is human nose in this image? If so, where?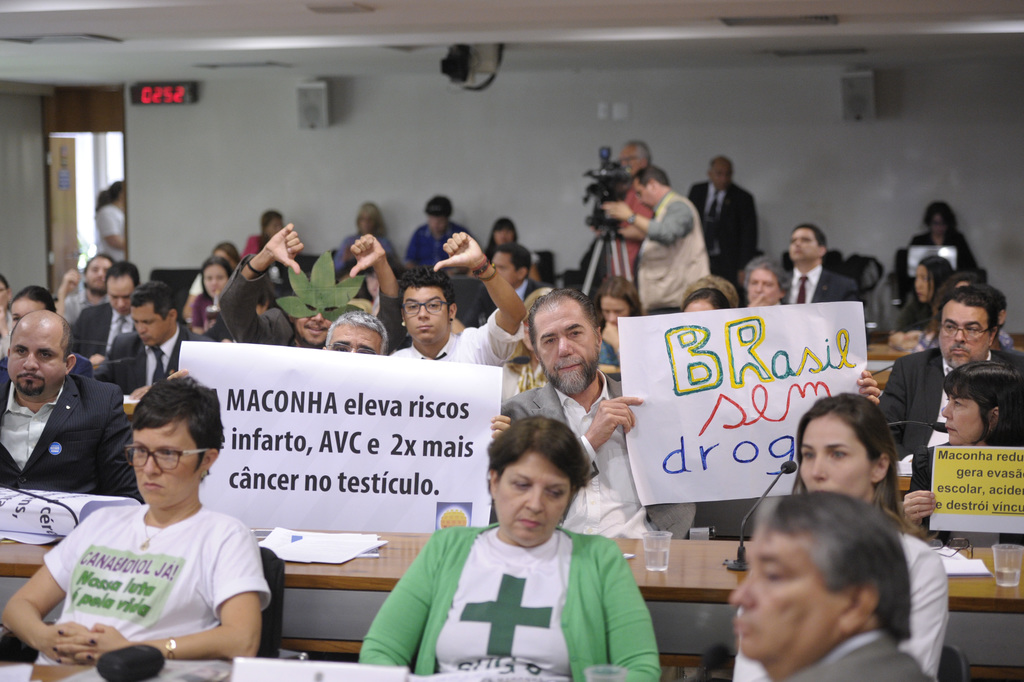
Yes, at region(941, 402, 950, 419).
